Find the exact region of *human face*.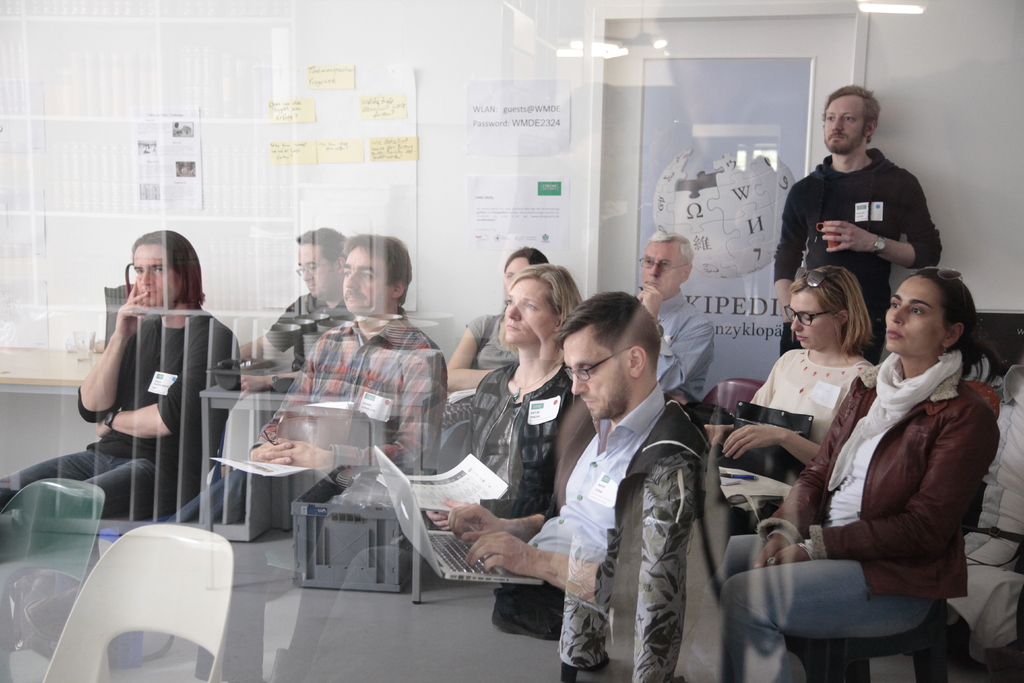
Exact region: select_region(821, 95, 866, 156).
